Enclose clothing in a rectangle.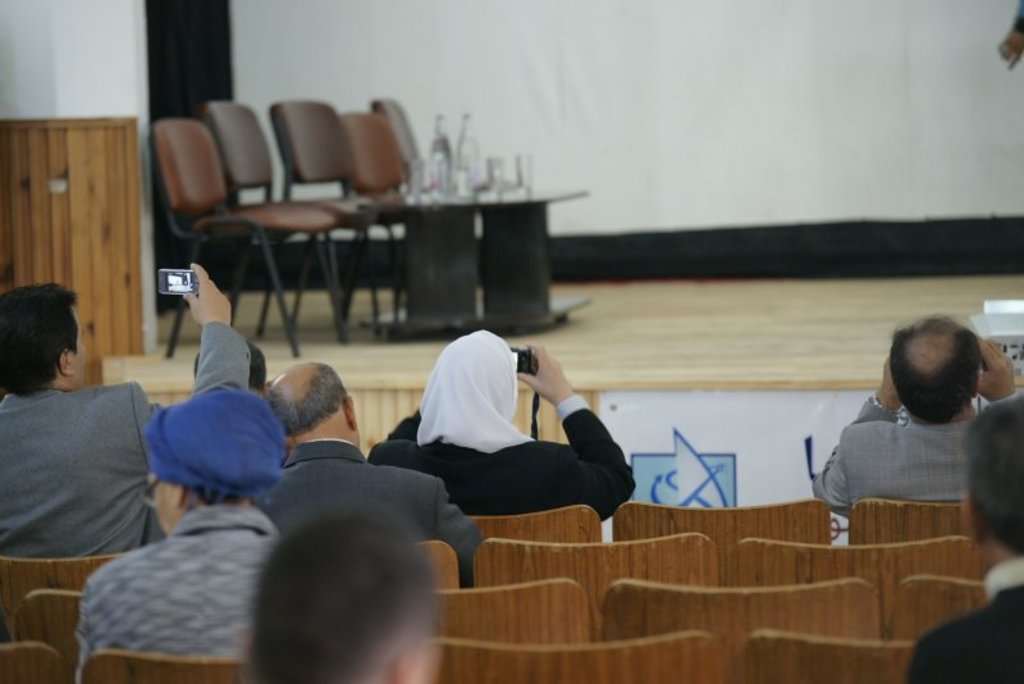
<region>810, 388, 1023, 519</region>.
